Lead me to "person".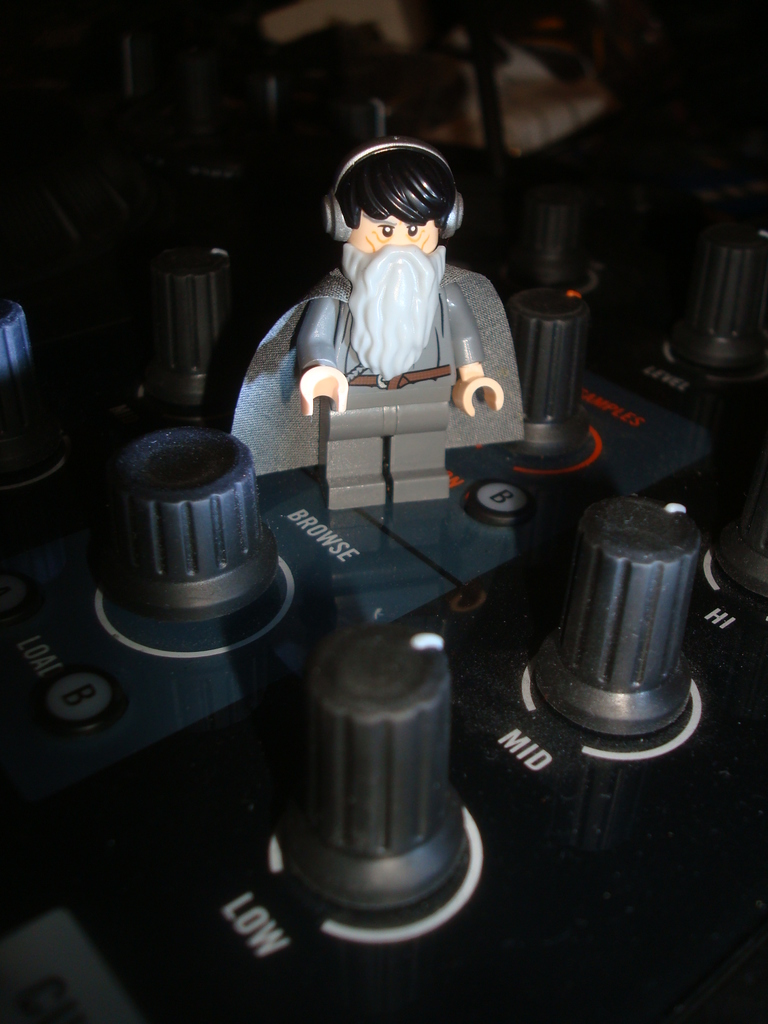
Lead to locate(292, 138, 516, 481).
